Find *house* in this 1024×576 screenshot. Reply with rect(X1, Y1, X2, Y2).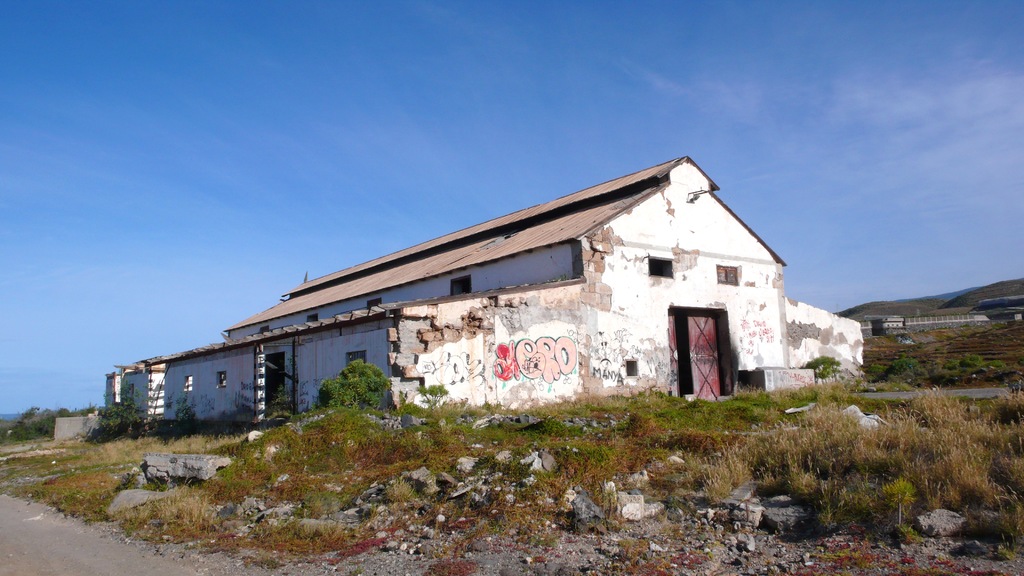
rect(95, 346, 173, 416).
